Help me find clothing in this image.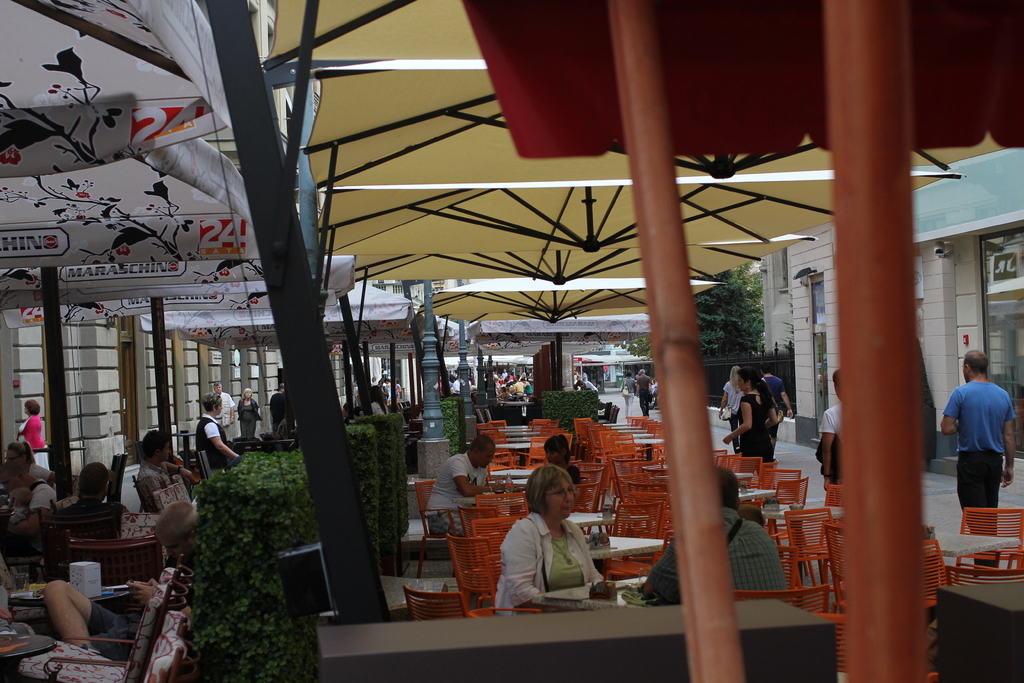
Found it: locate(500, 511, 607, 613).
